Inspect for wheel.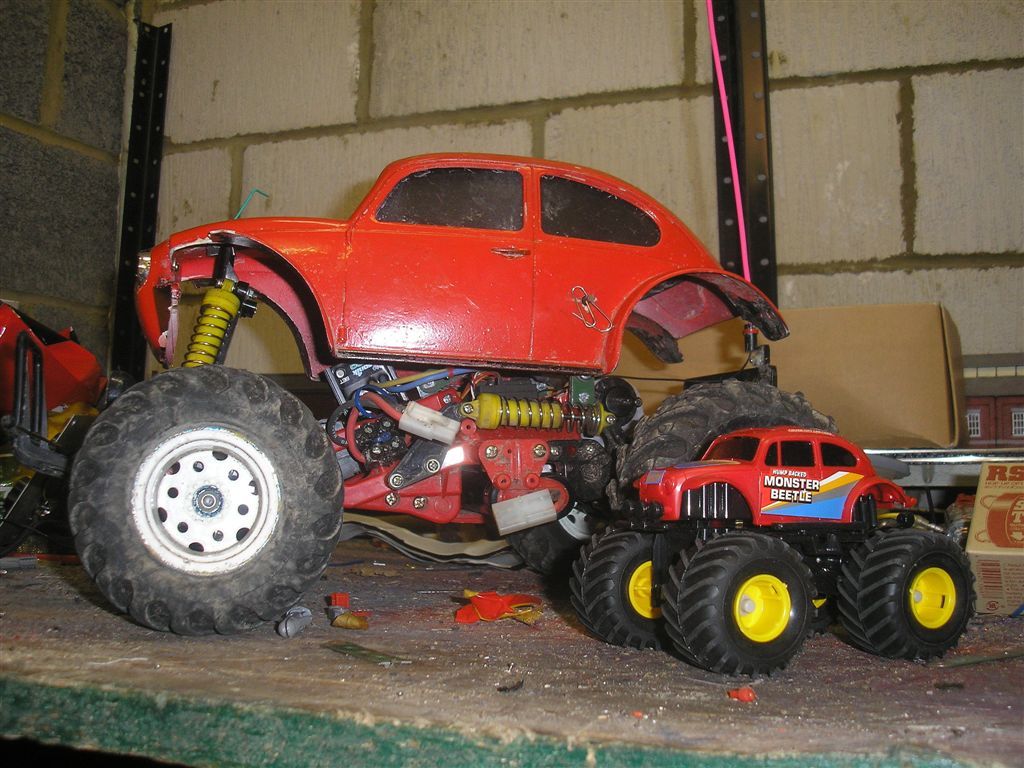
Inspection: 505/501/609/580.
